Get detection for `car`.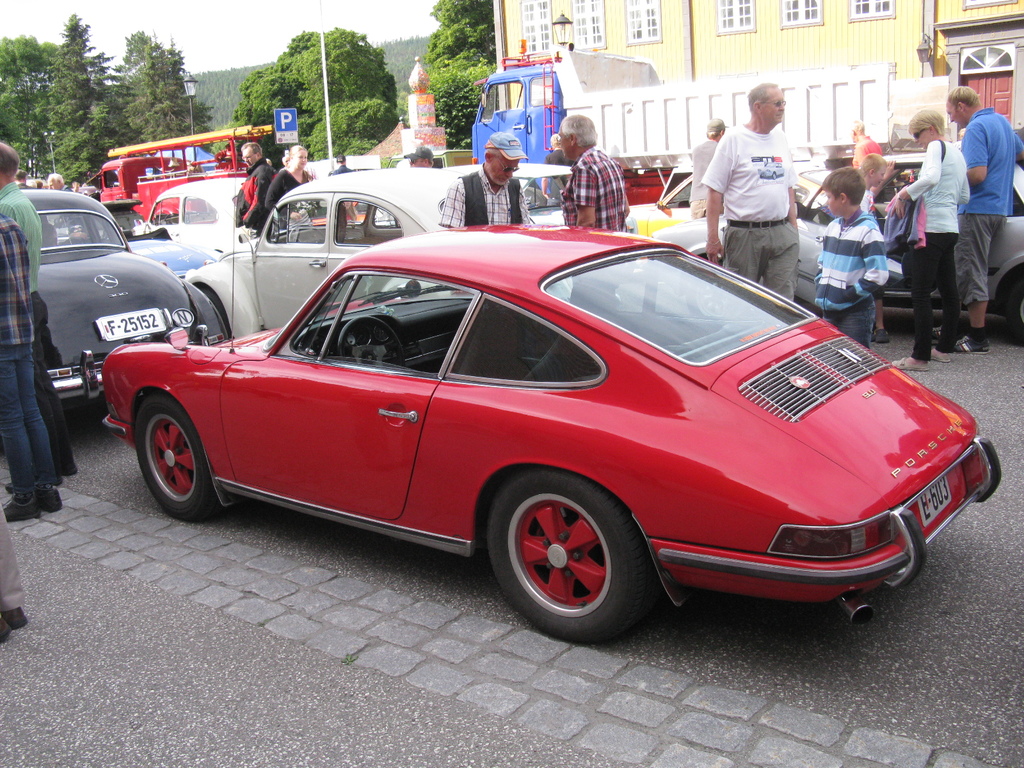
Detection: [99,179,997,648].
